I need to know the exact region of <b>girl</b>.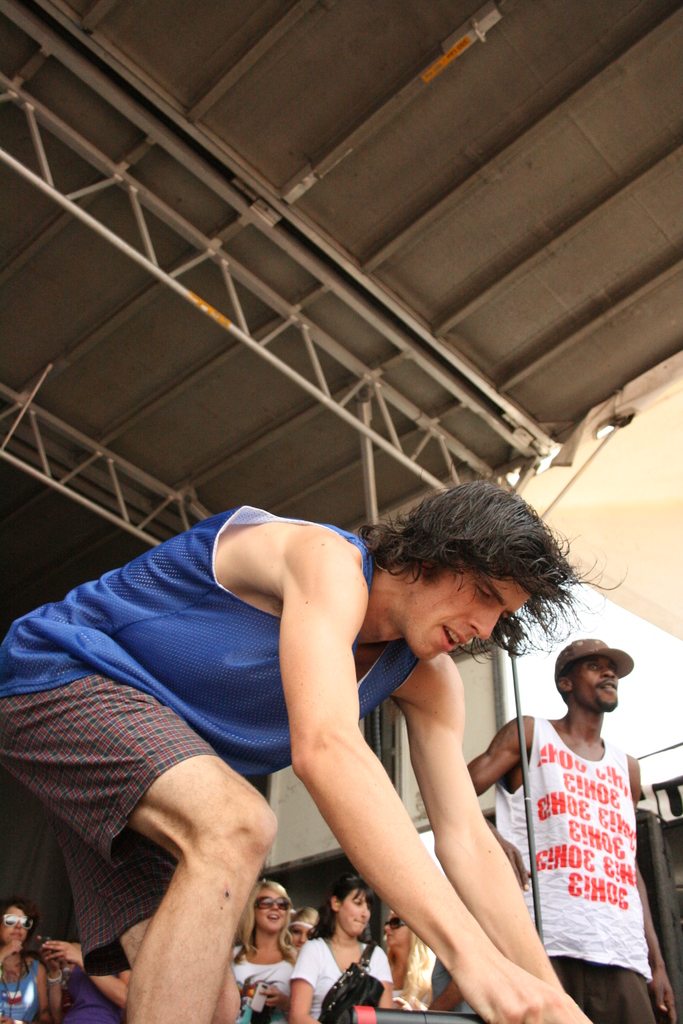
Region: region(387, 908, 471, 1000).
